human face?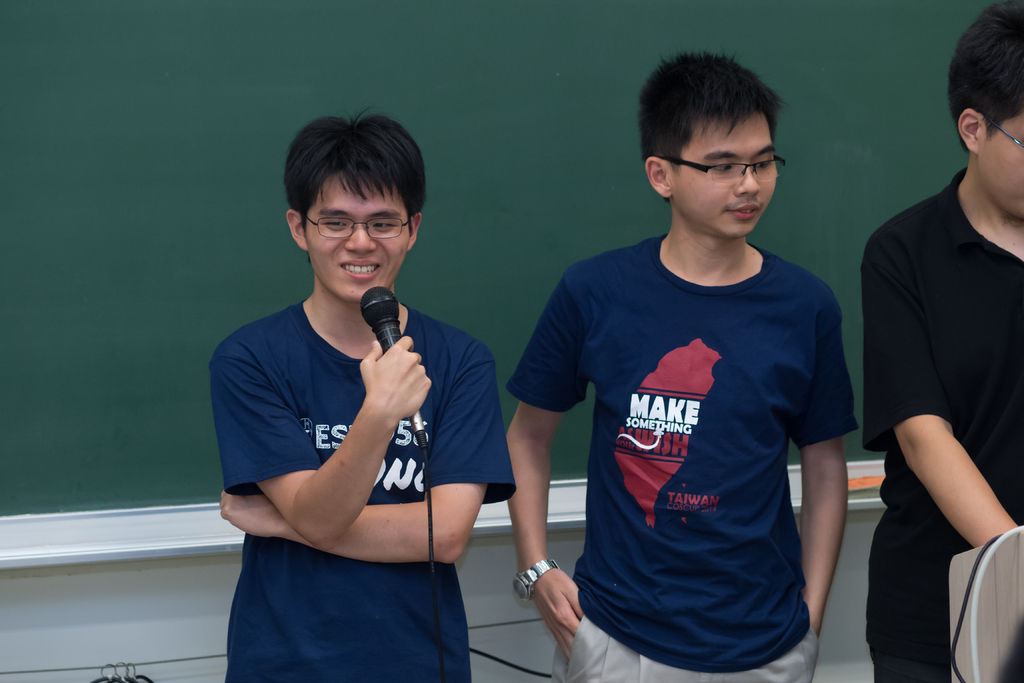
(668,117,778,240)
